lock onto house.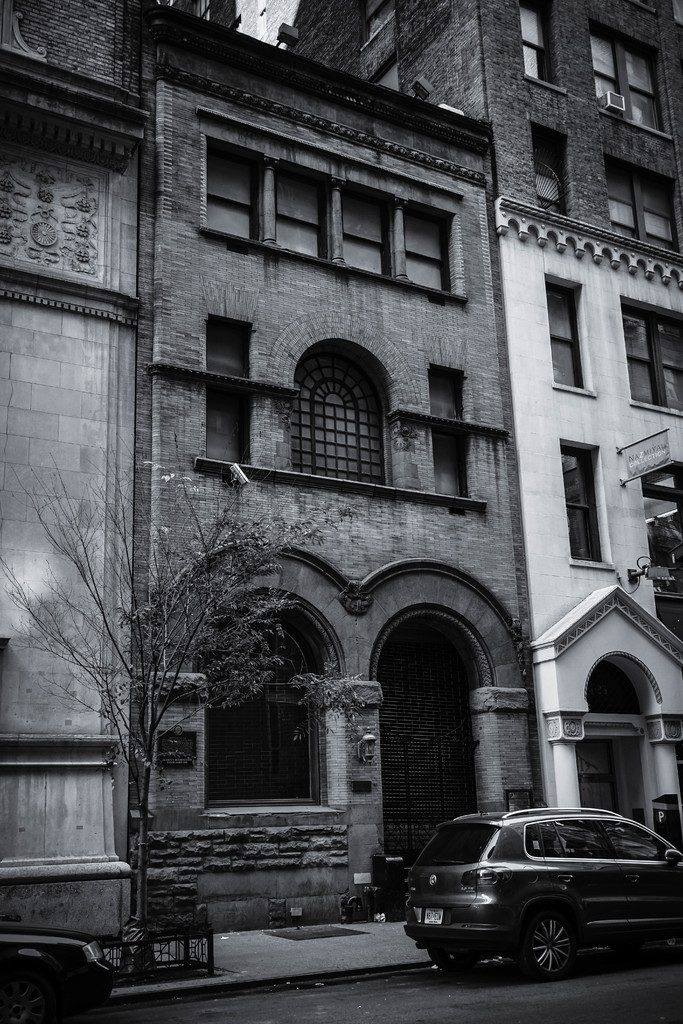
Locked: <box>127,4,535,944</box>.
